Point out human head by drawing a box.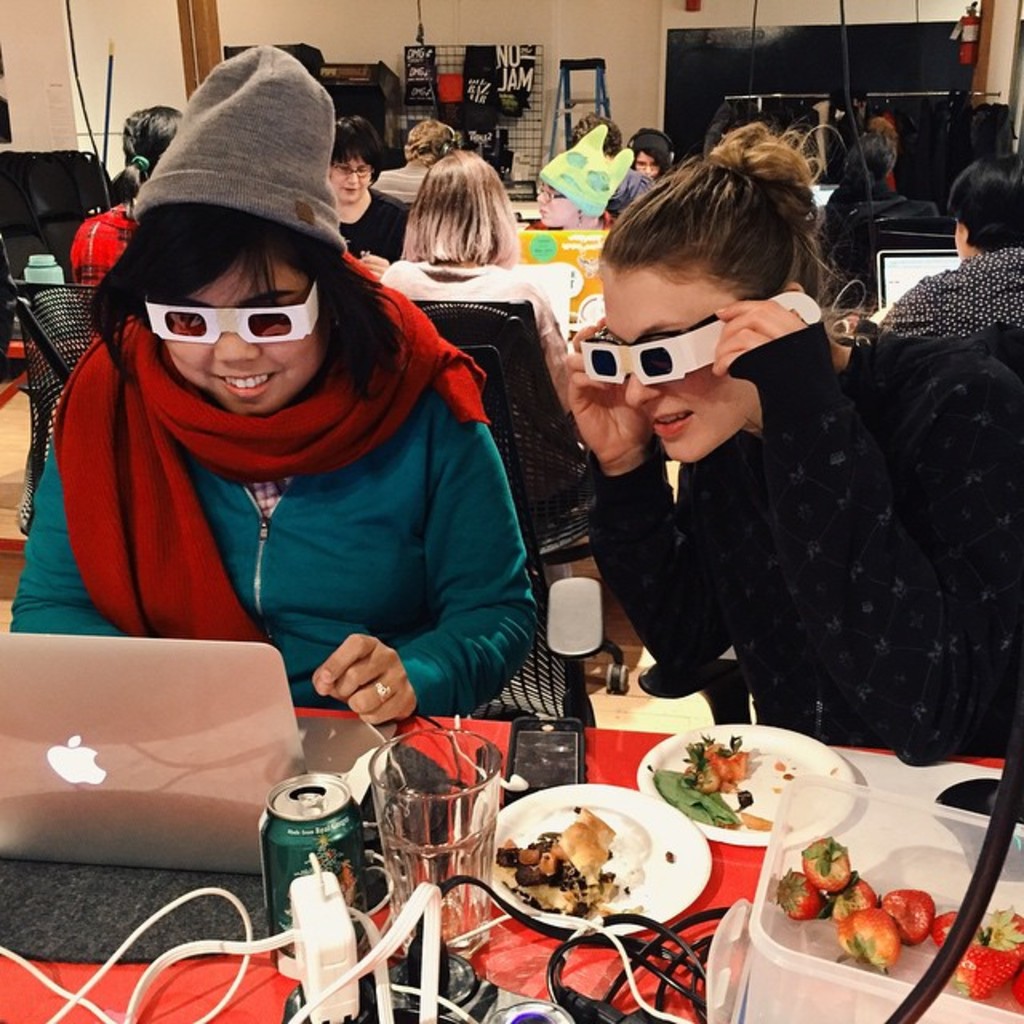
x1=947 y1=154 x2=1022 y2=262.
